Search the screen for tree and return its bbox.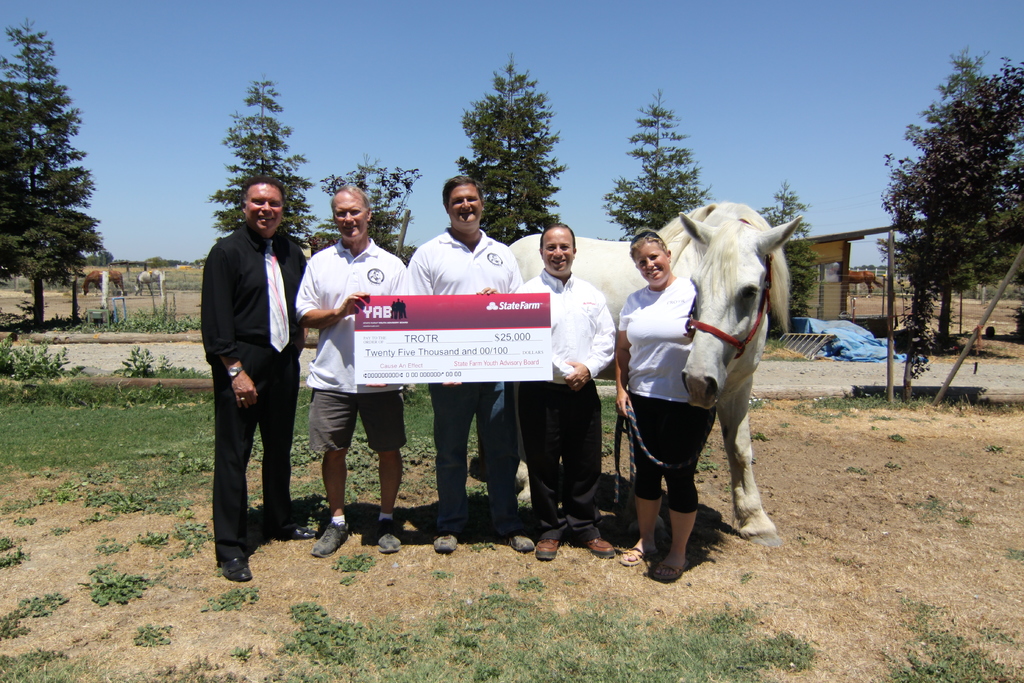
Found: 446,62,569,247.
